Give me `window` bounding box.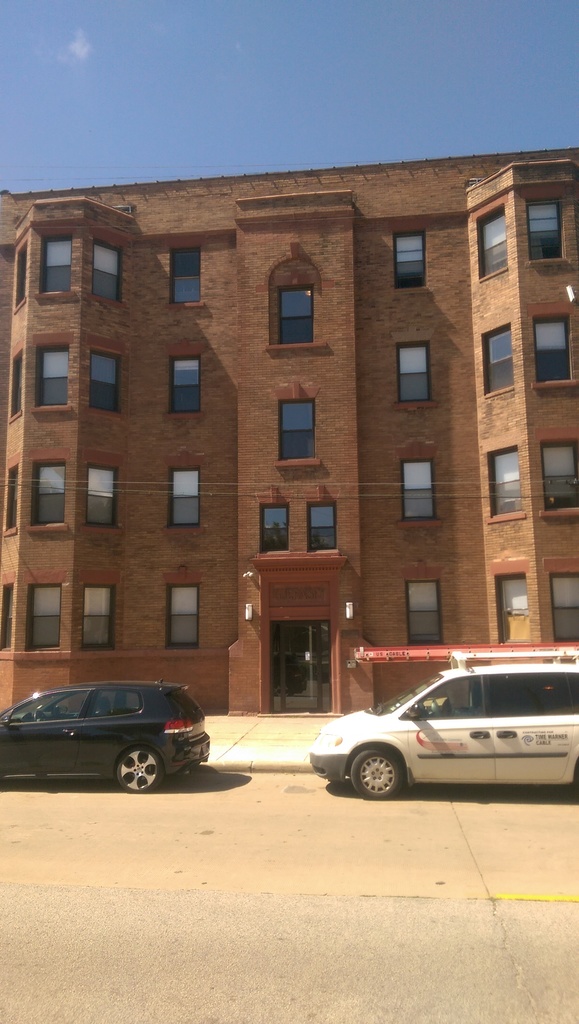
(551, 576, 578, 639).
